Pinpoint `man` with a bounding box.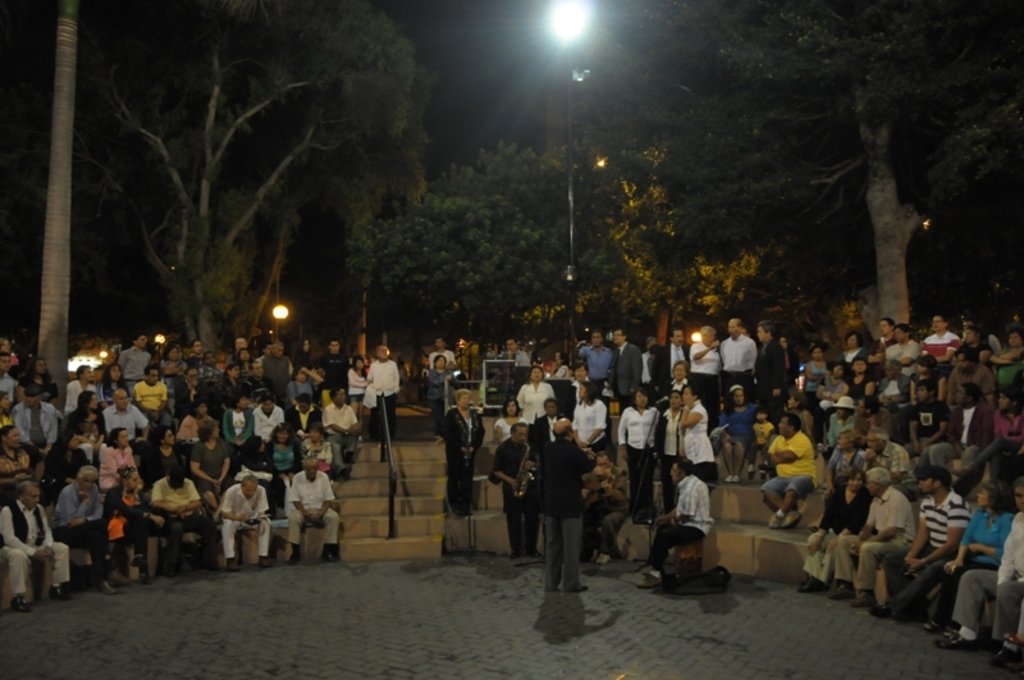
[x1=716, y1=315, x2=755, y2=410].
